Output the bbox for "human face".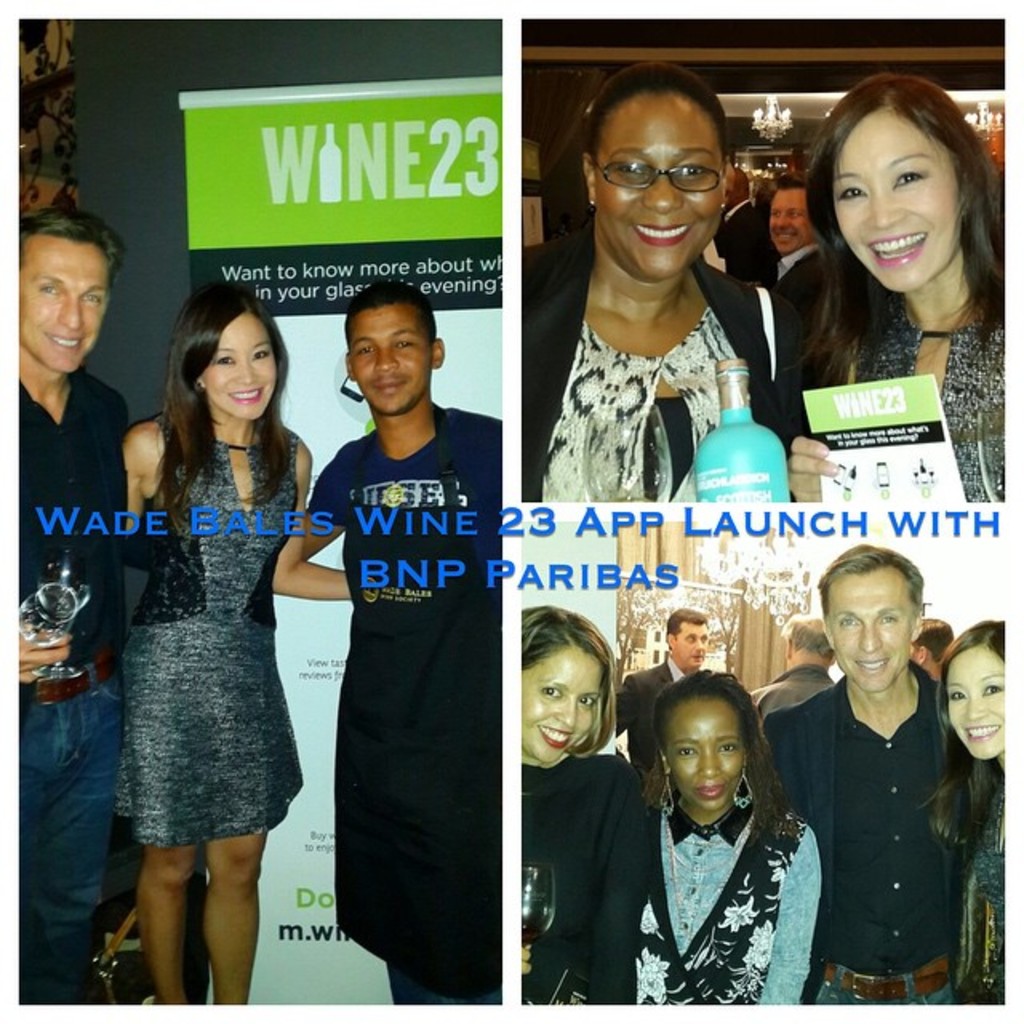
x1=597, y1=99, x2=730, y2=267.
